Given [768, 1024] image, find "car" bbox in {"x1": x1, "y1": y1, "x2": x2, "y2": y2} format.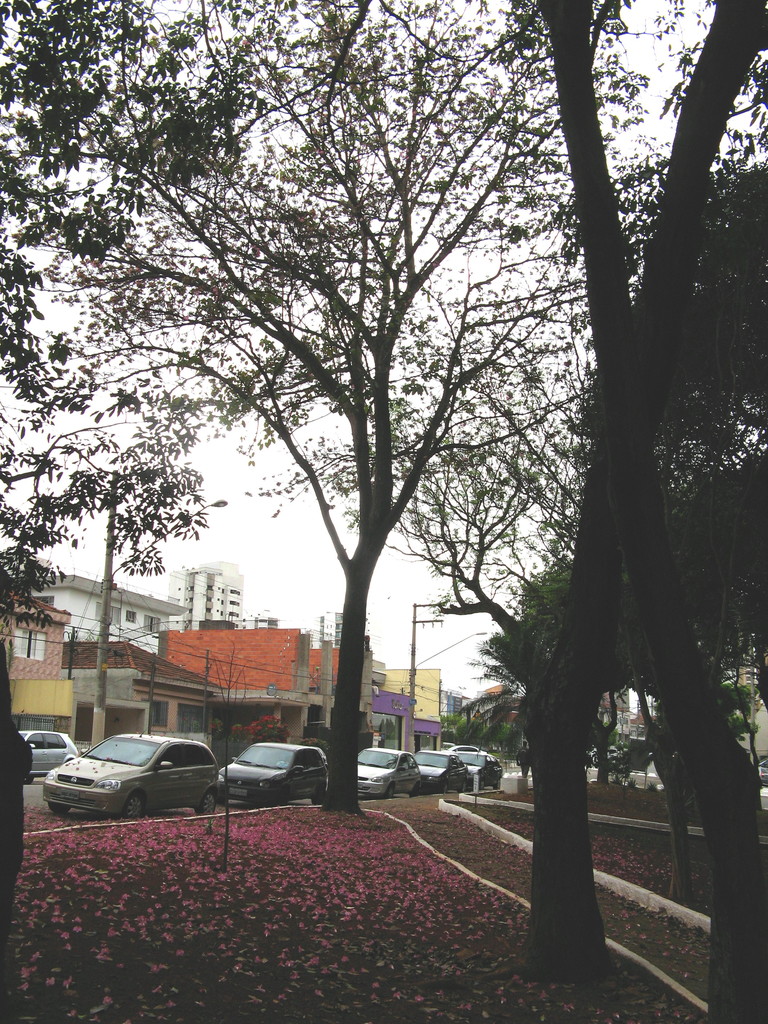
{"x1": 214, "y1": 739, "x2": 327, "y2": 806}.
